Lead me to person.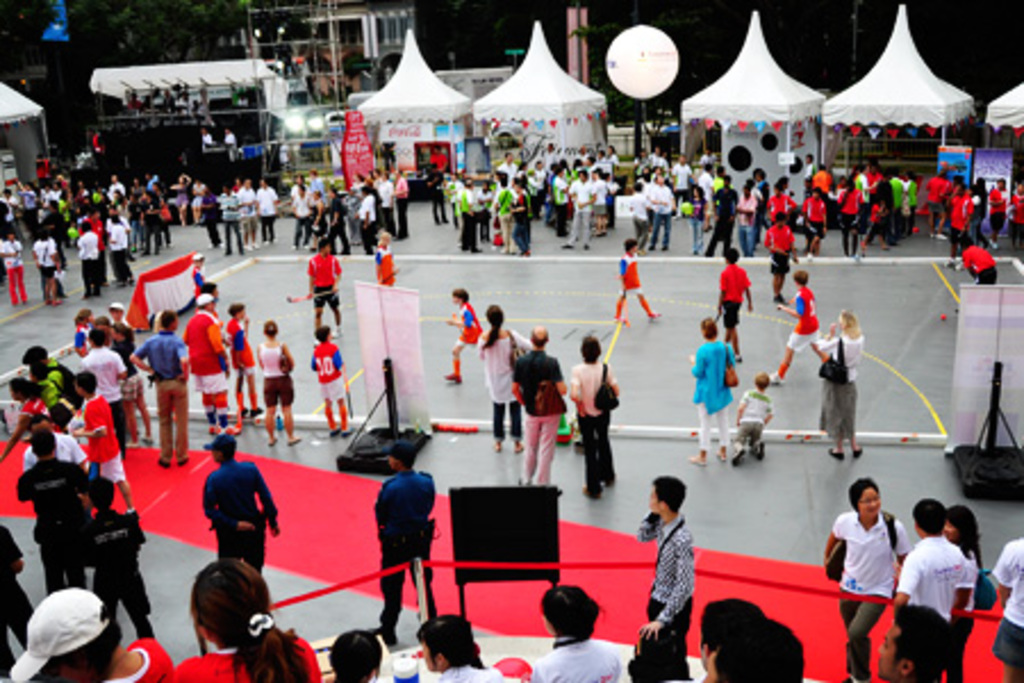
Lead to {"x1": 542, "y1": 578, "x2": 619, "y2": 681}.
